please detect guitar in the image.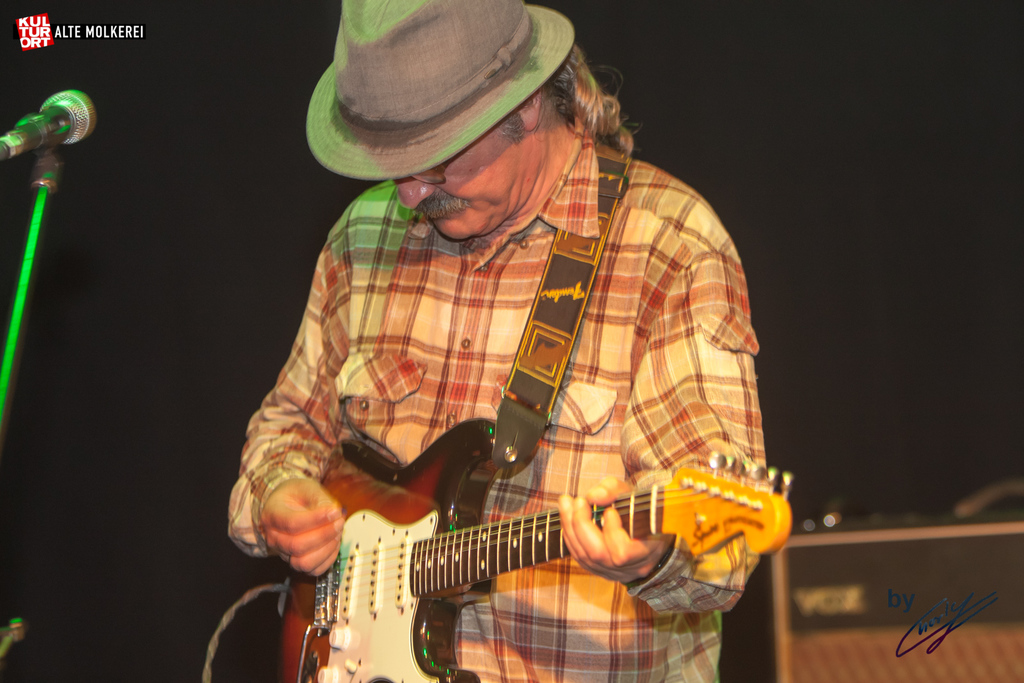
221,387,828,666.
